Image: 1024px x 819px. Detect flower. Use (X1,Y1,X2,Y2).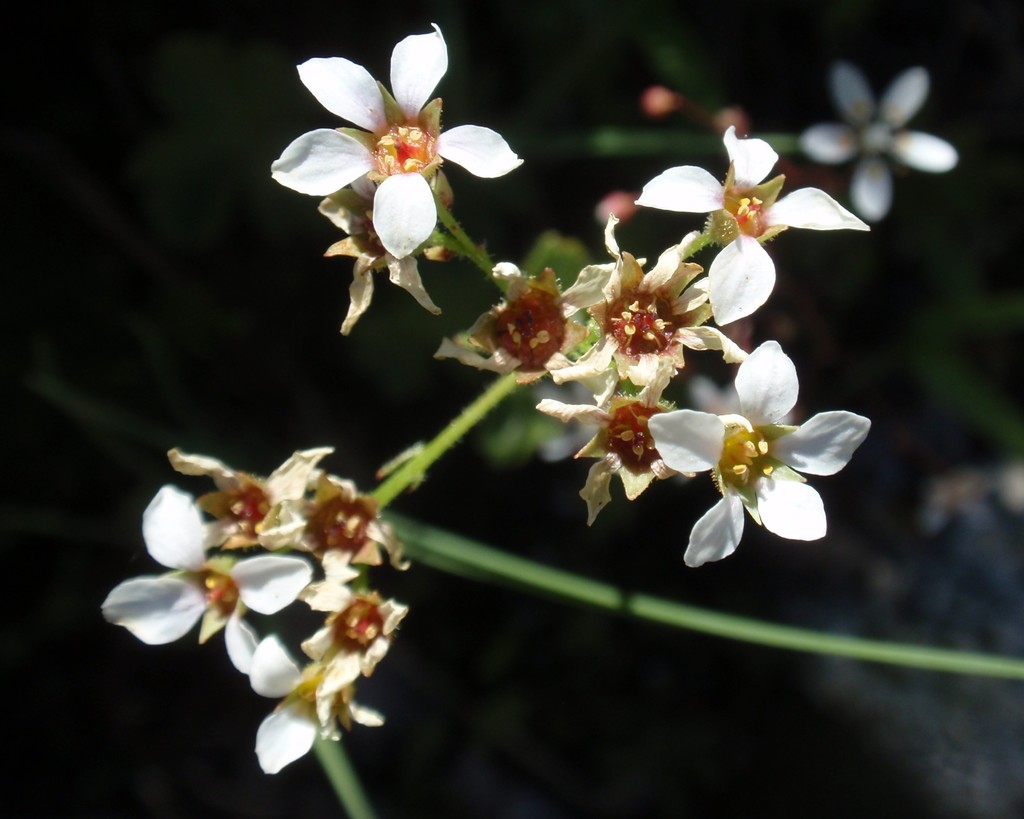
(253,472,406,584).
